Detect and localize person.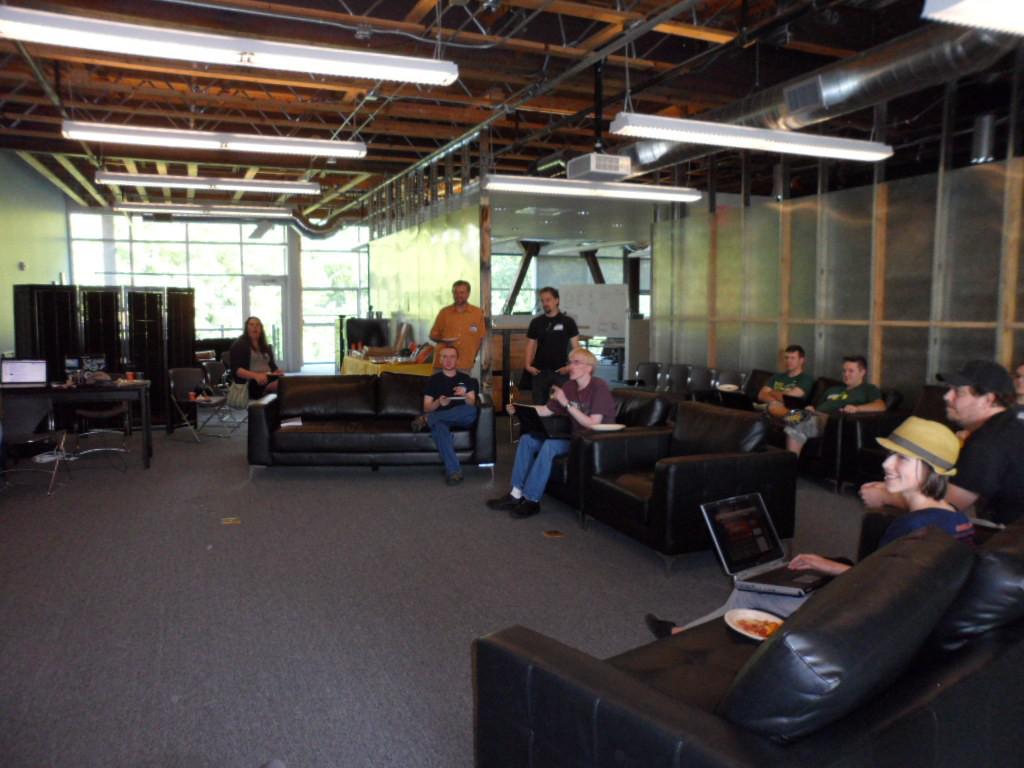
Localized at region(522, 287, 580, 407).
